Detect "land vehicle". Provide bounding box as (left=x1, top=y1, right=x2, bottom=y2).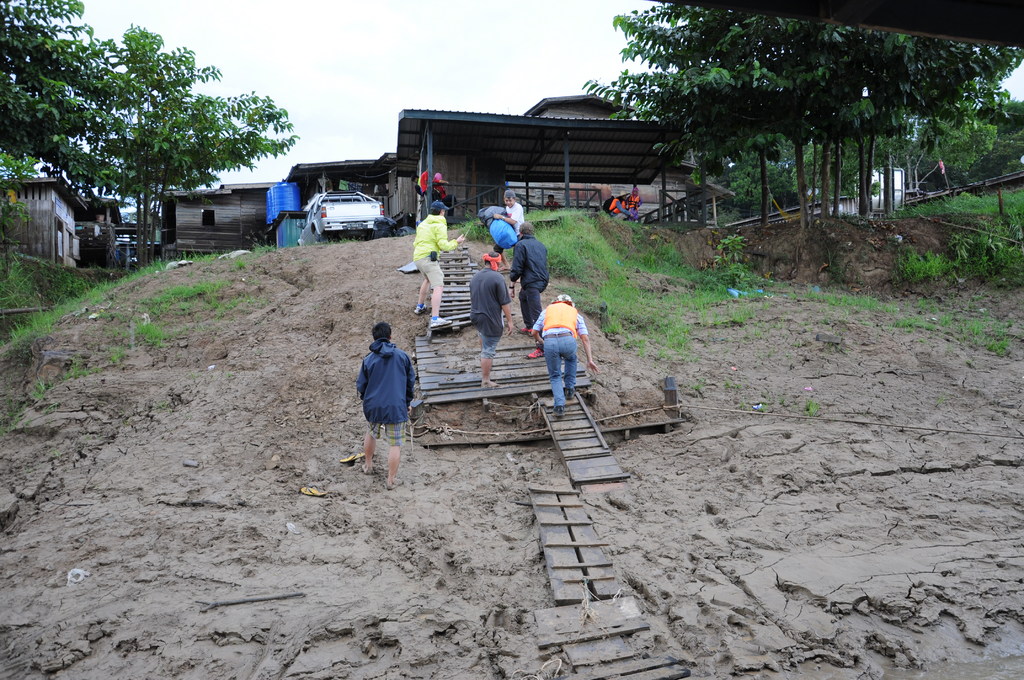
(left=300, top=170, right=393, bottom=237).
